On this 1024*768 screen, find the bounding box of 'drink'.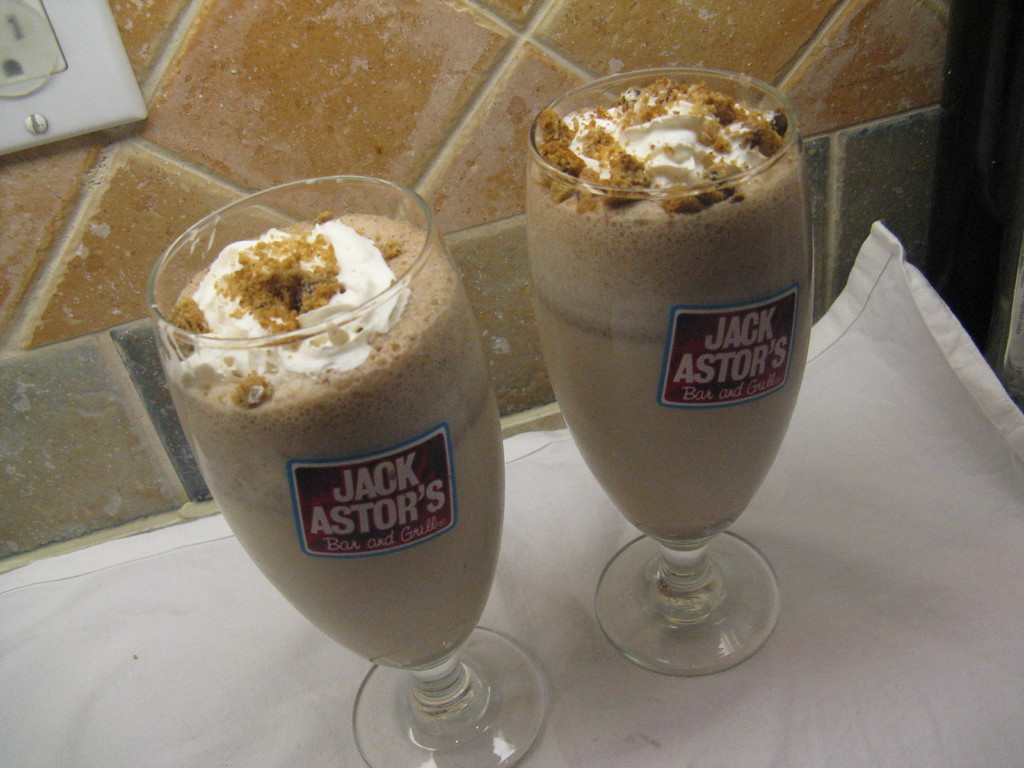
Bounding box: box(524, 70, 817, 679).
